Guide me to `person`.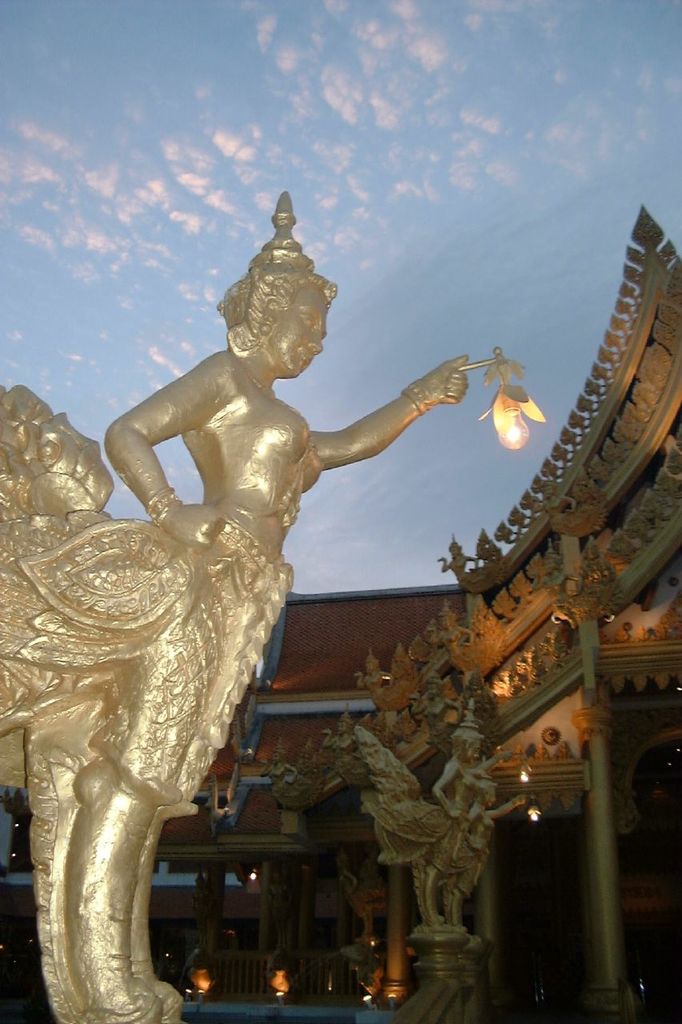
Guidance: (425, 702, 505, 922).
